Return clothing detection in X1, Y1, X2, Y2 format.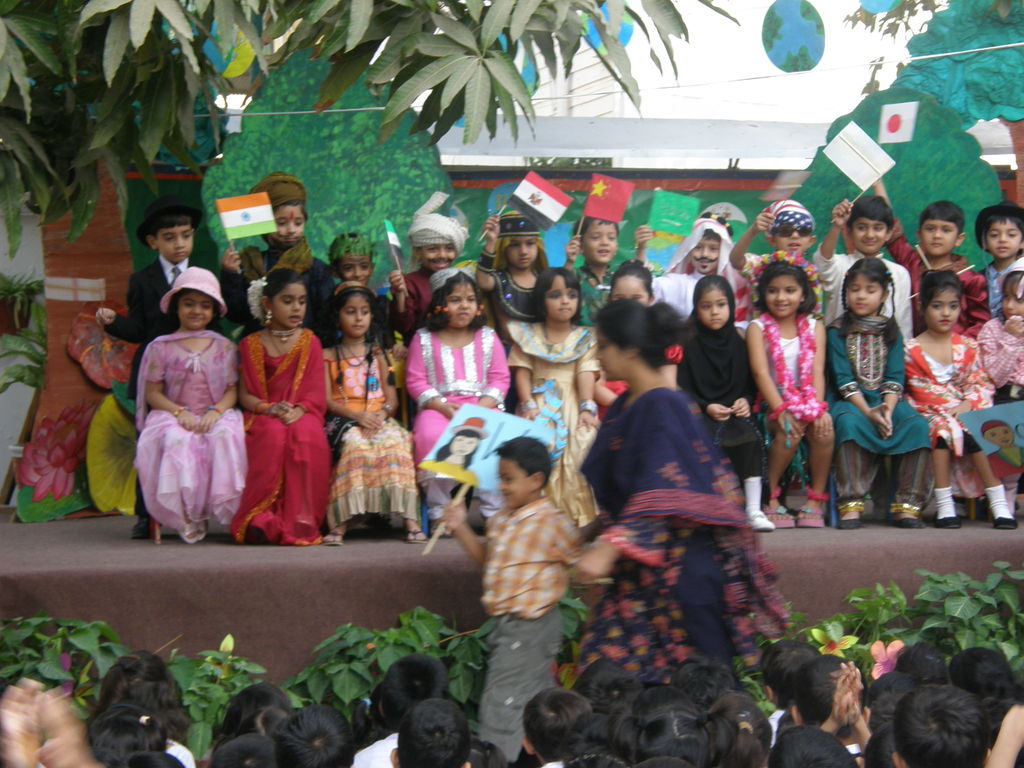
741, 243, 832, 322.
